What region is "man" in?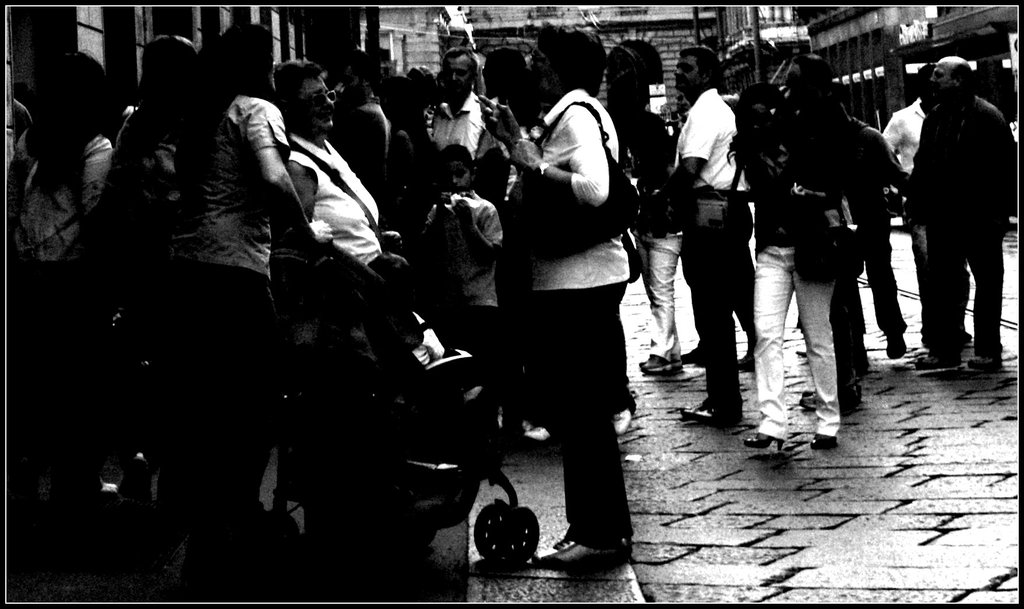
<region>433, 47, 488, 157</region>.
